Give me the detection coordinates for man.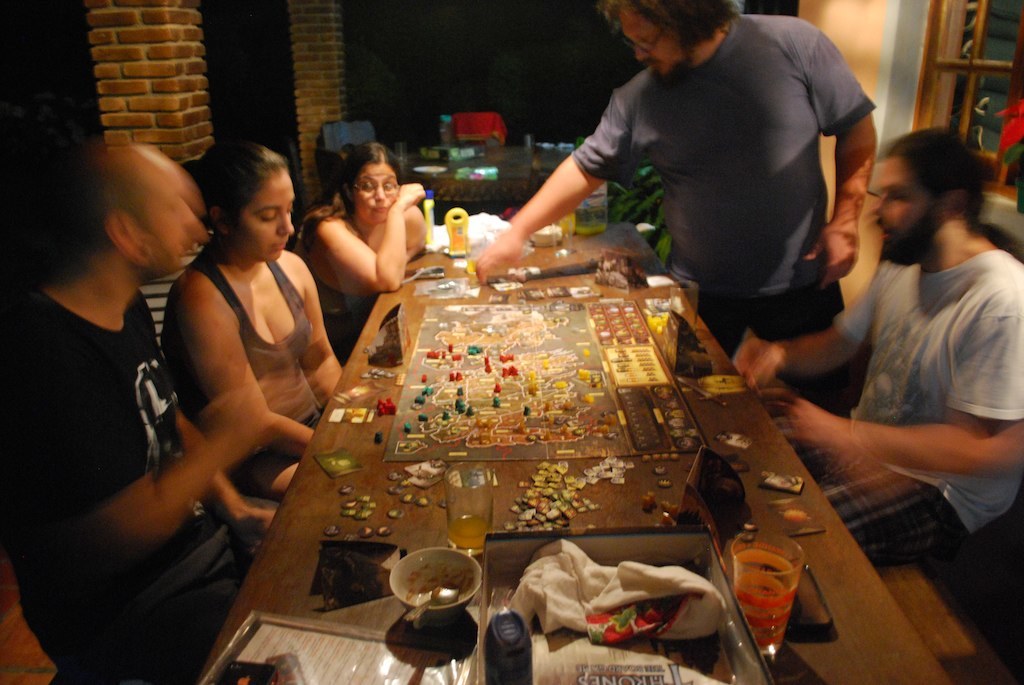
BBox(0, 144, 279, 684).
